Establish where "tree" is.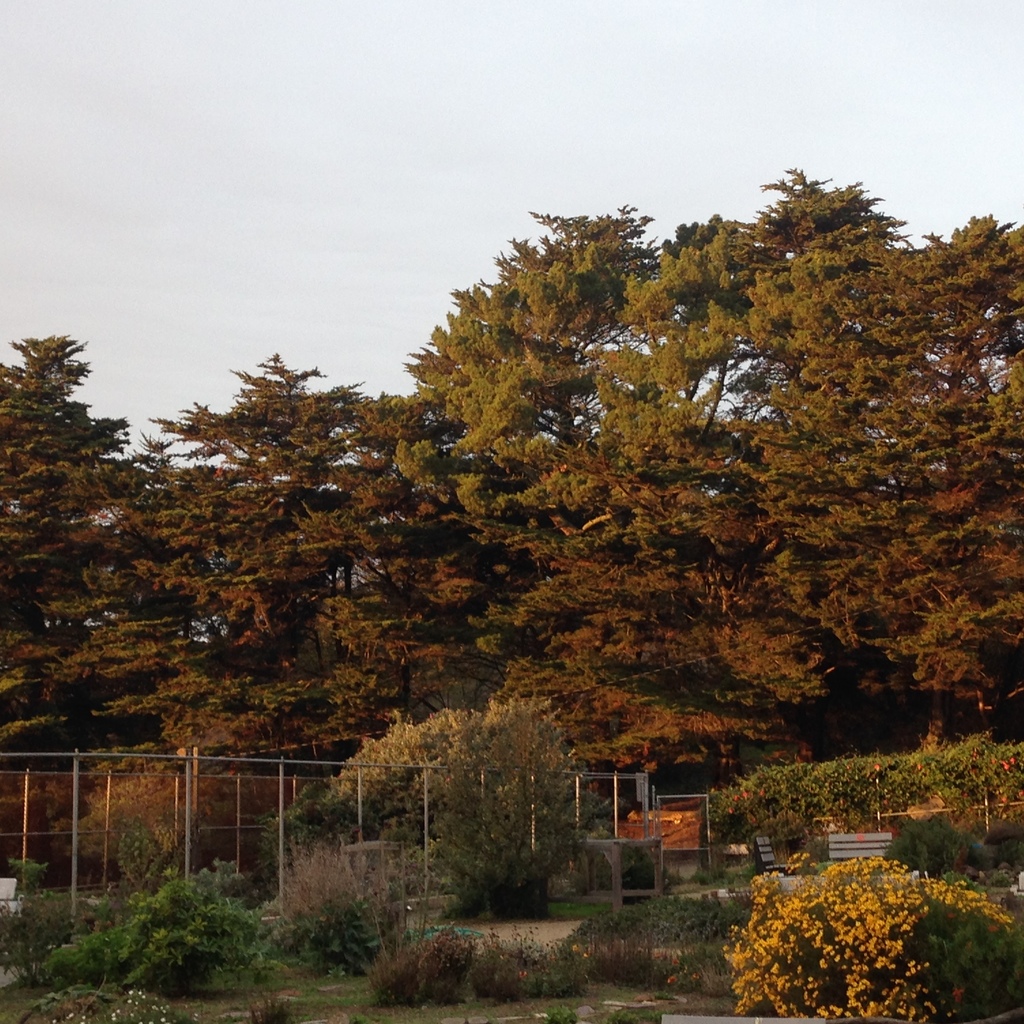
Established at {"x1": 388, "y1": 199, "x2": 796, "y2": 563}.
